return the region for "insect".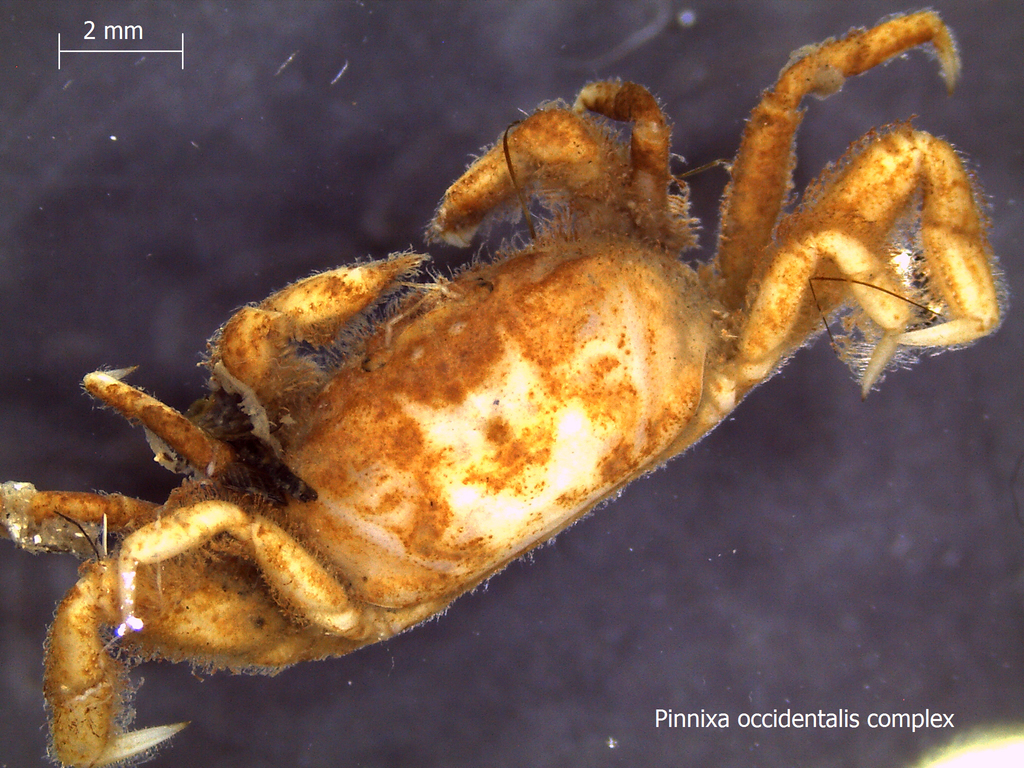
rect(1, 6, 1009, 767).
